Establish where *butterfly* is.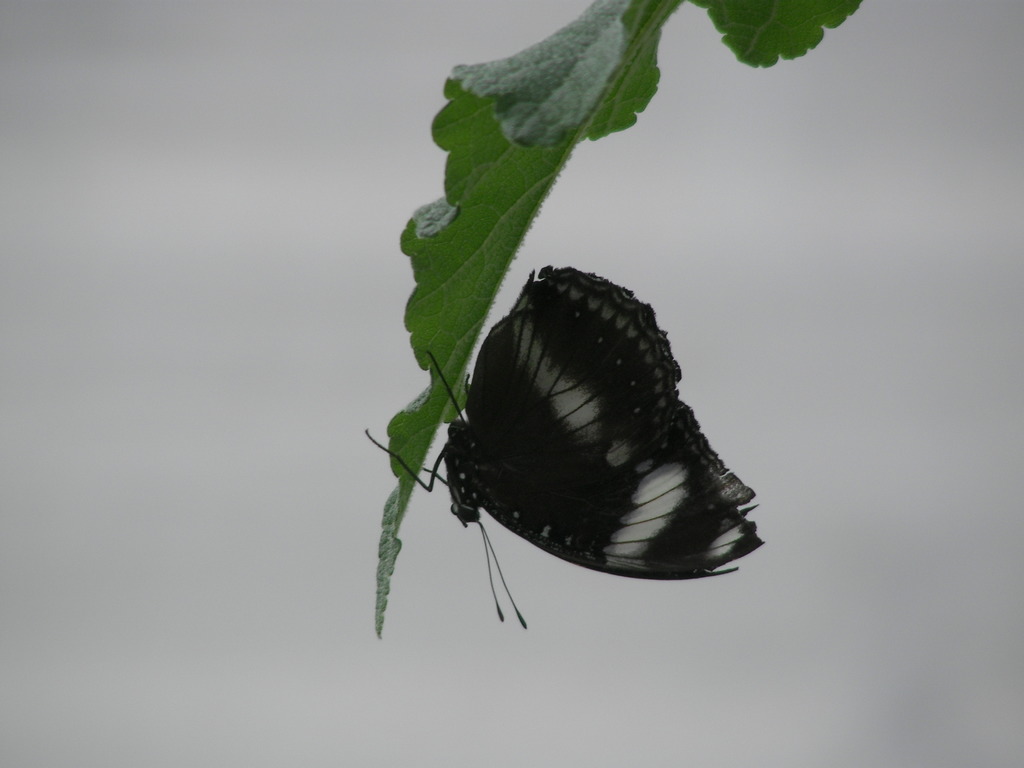
Established at detection(351, 259, 758, 632).
